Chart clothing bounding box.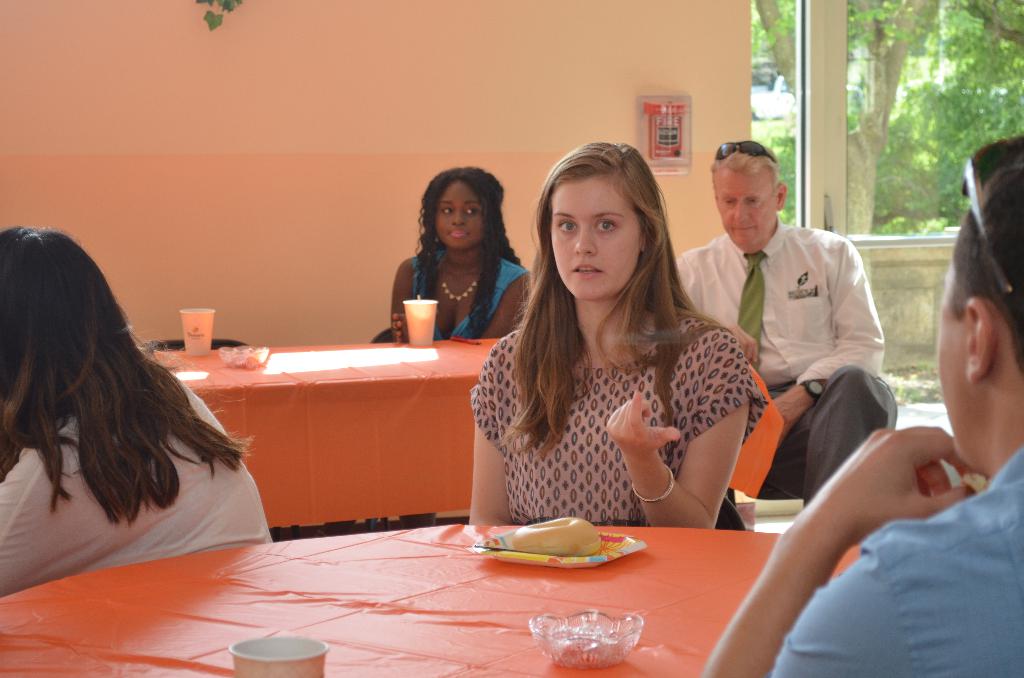
Charted: BBox(677, 220, 894, 504).
